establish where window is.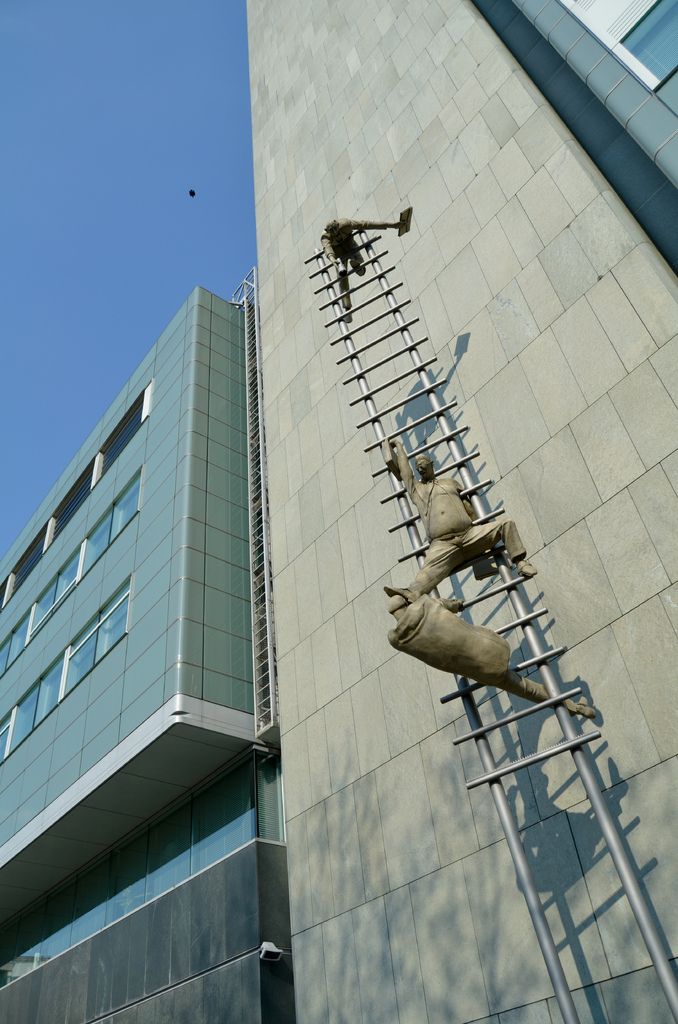
Established at [96,391,141,479].
